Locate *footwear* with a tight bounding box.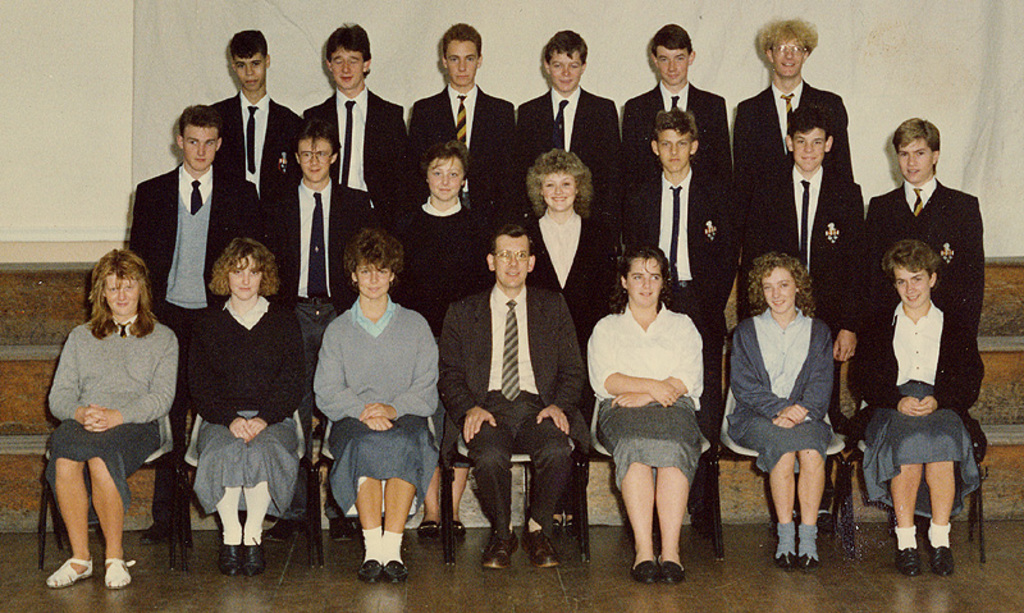
(662, 559, 686, 584).
